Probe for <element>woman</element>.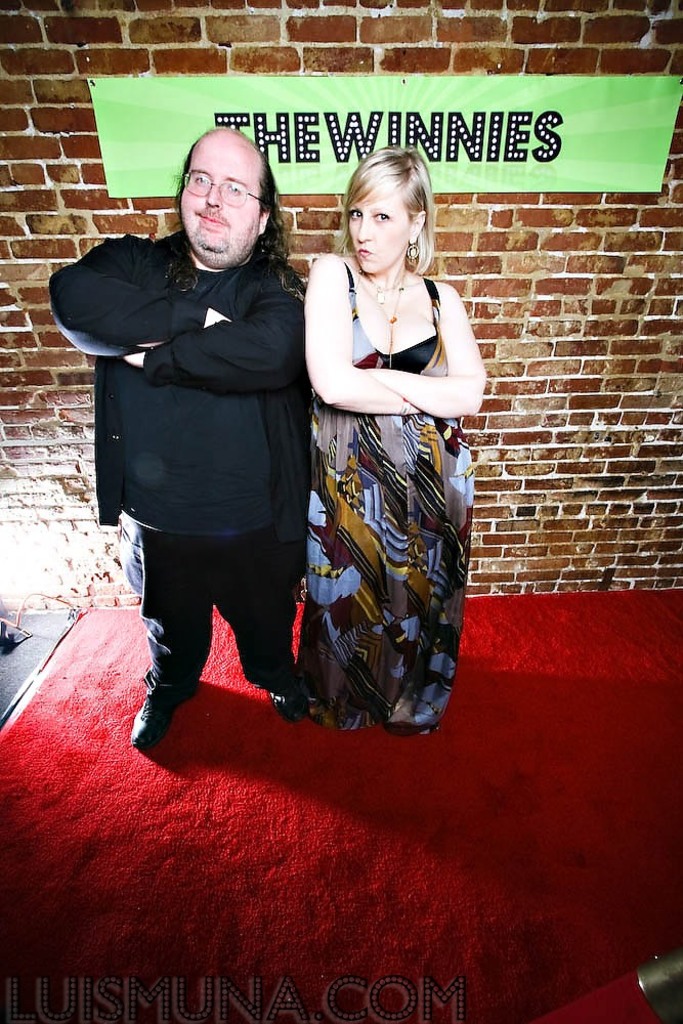
Probe result: region(300, 141, 497, 721).
